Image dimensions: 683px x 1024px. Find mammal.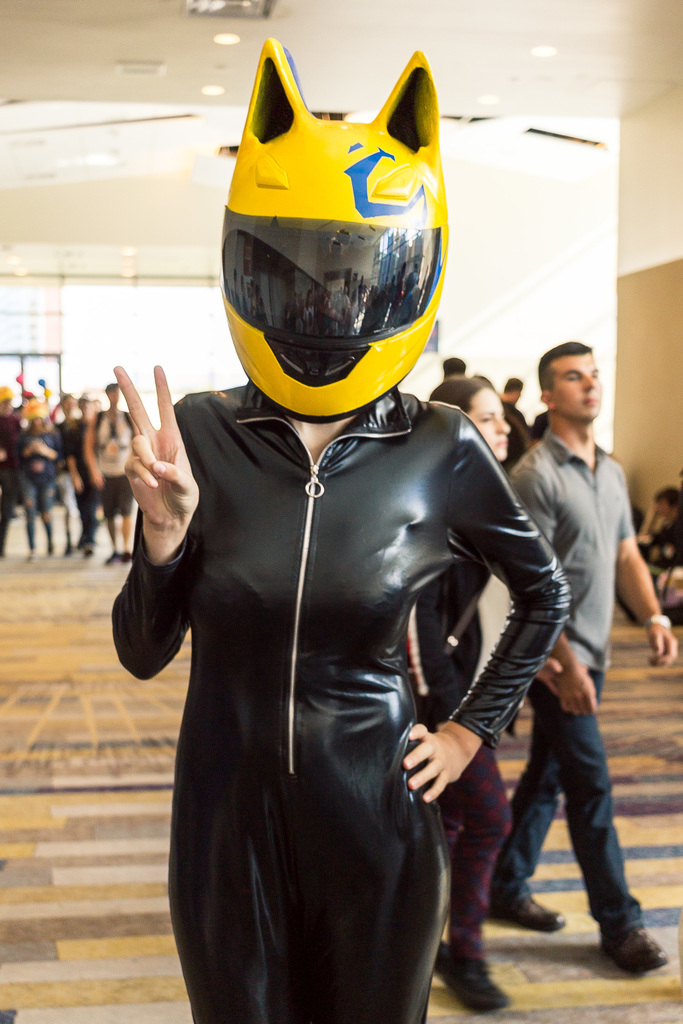
crop(511, 332, 682, 963).
